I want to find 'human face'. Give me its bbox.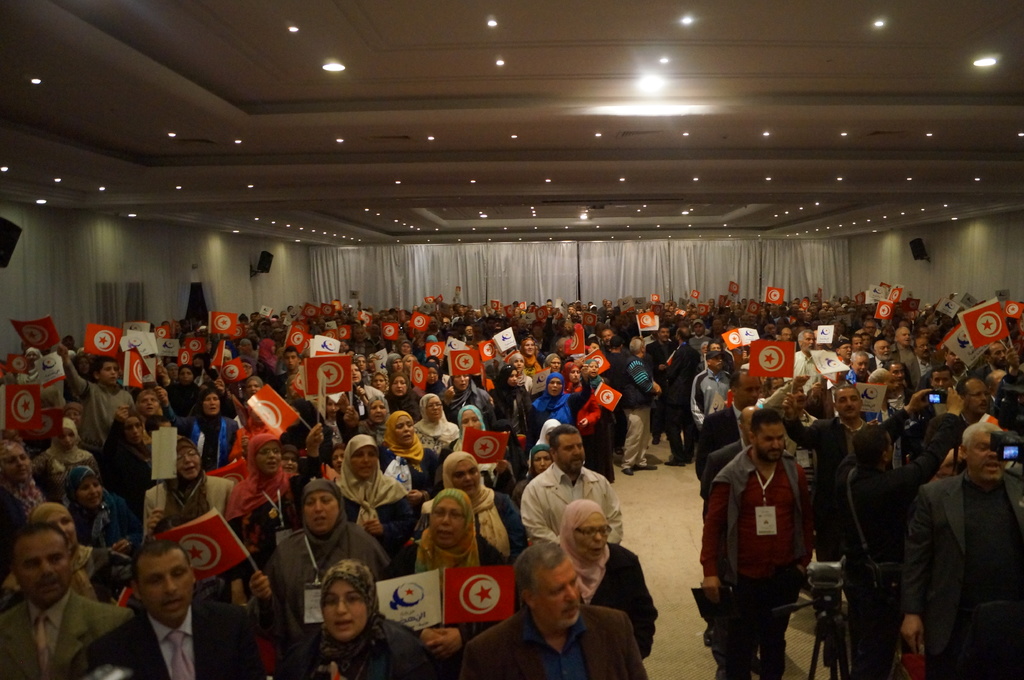
region(756, 425, 787, 464).
